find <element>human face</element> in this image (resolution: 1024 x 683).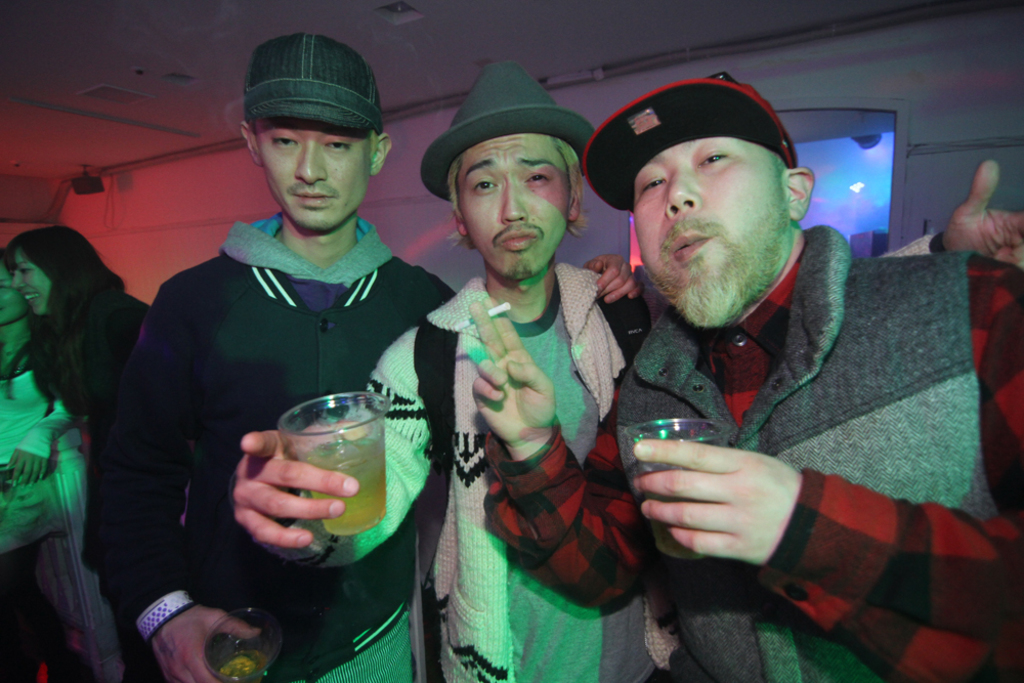
<region>639, 134, 785, 323</region>.
